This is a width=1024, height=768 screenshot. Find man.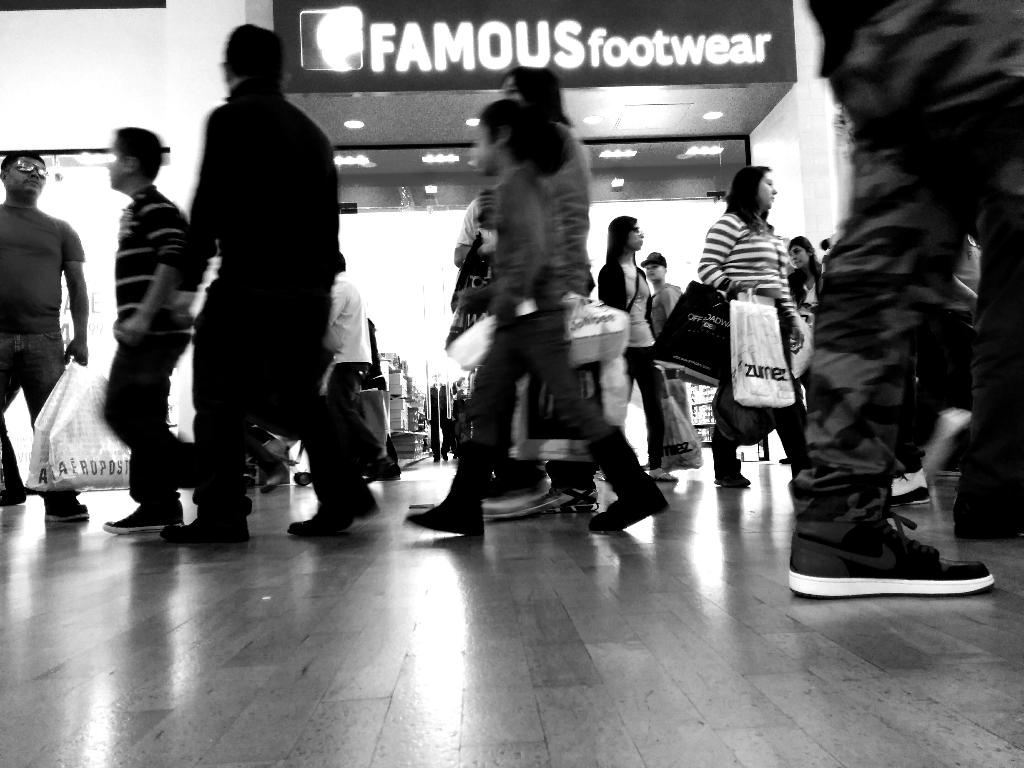
Bounding box: <box>642,252,689,433</box>.
